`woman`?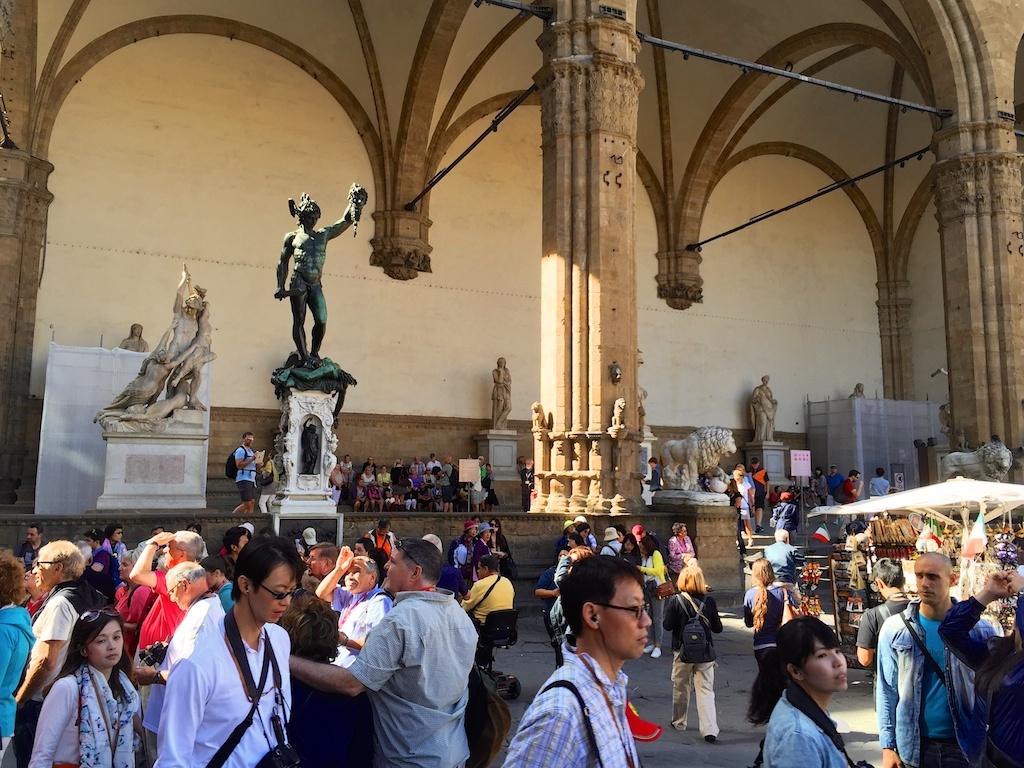
bbox=[661, 566, 723, 742]
